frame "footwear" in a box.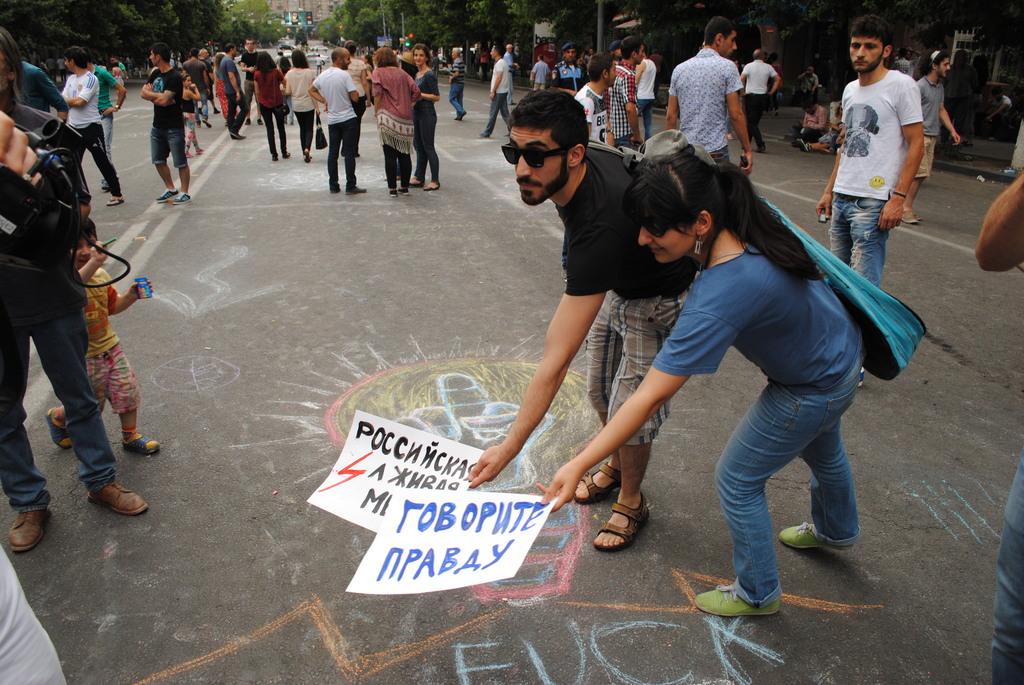
772:110:777:116.
